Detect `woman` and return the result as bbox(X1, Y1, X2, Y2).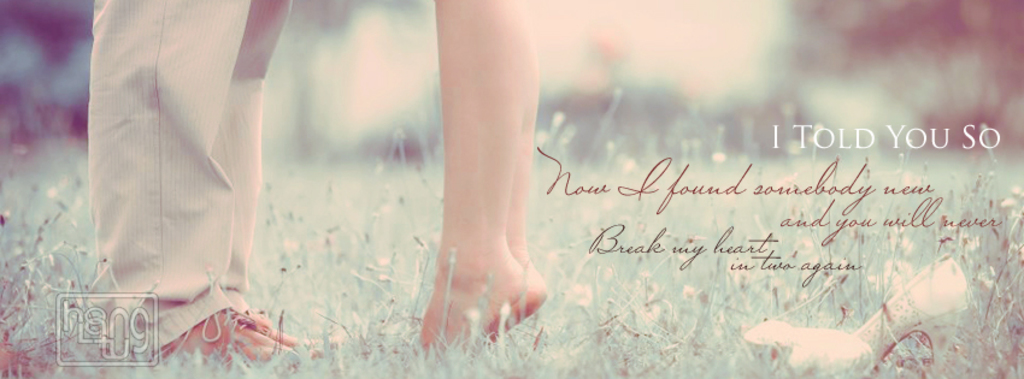
bbox(416, 0, 546, 351).
